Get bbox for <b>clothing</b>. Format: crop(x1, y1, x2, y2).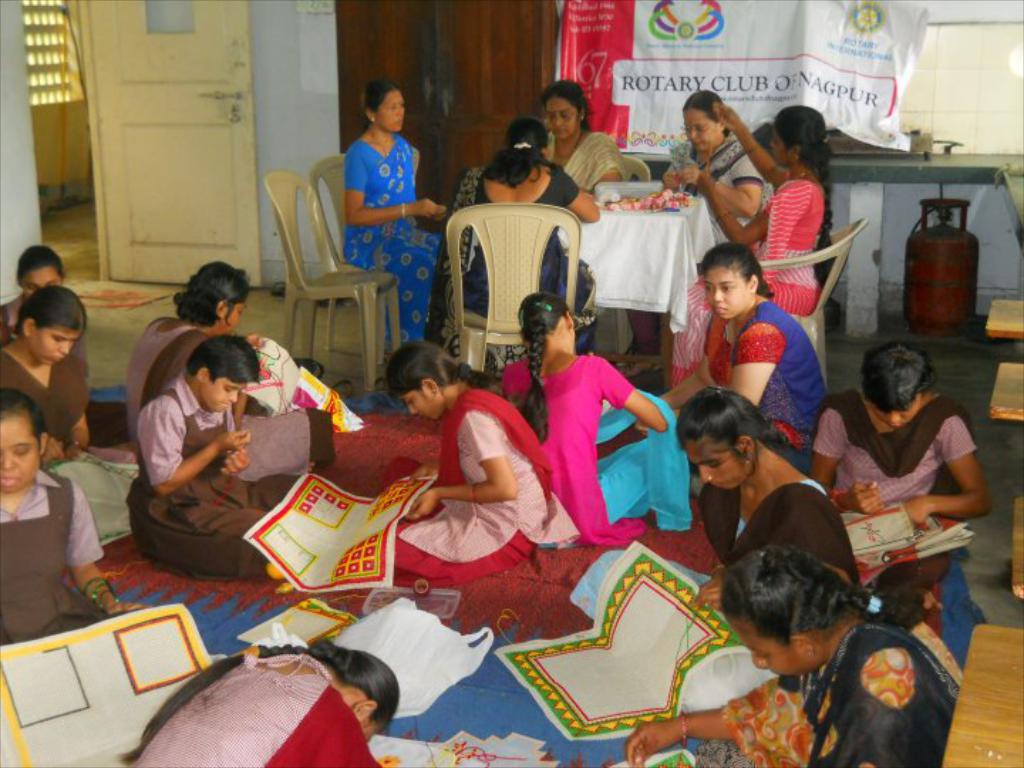
crop(367, 384, 569, 577).
